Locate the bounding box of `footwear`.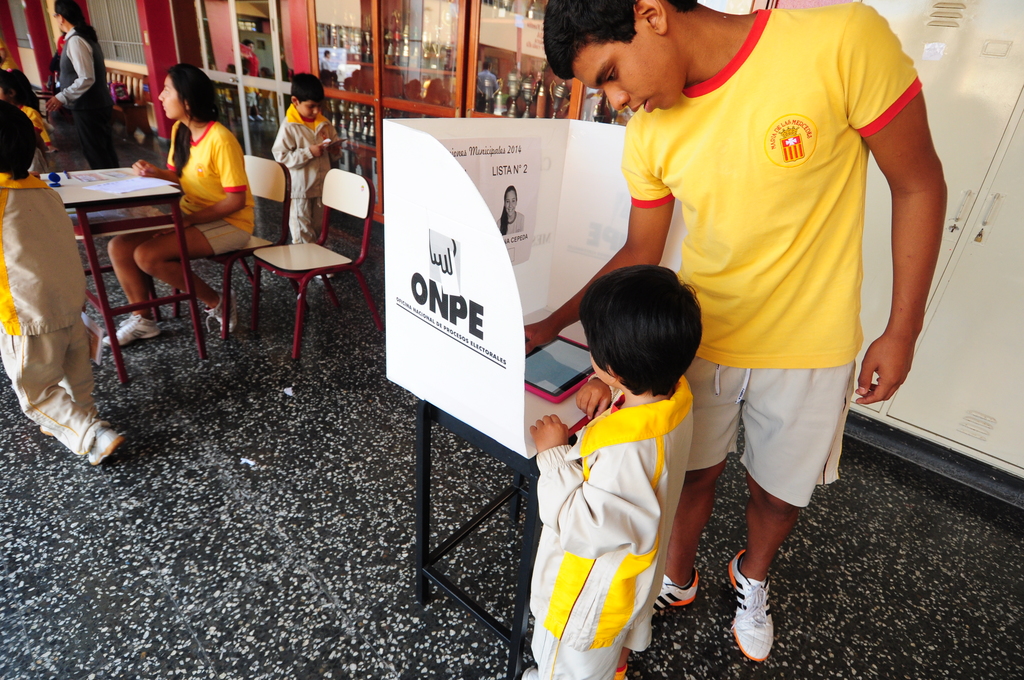
Bounding box: <region>653, 567, 703, 614</region>.
